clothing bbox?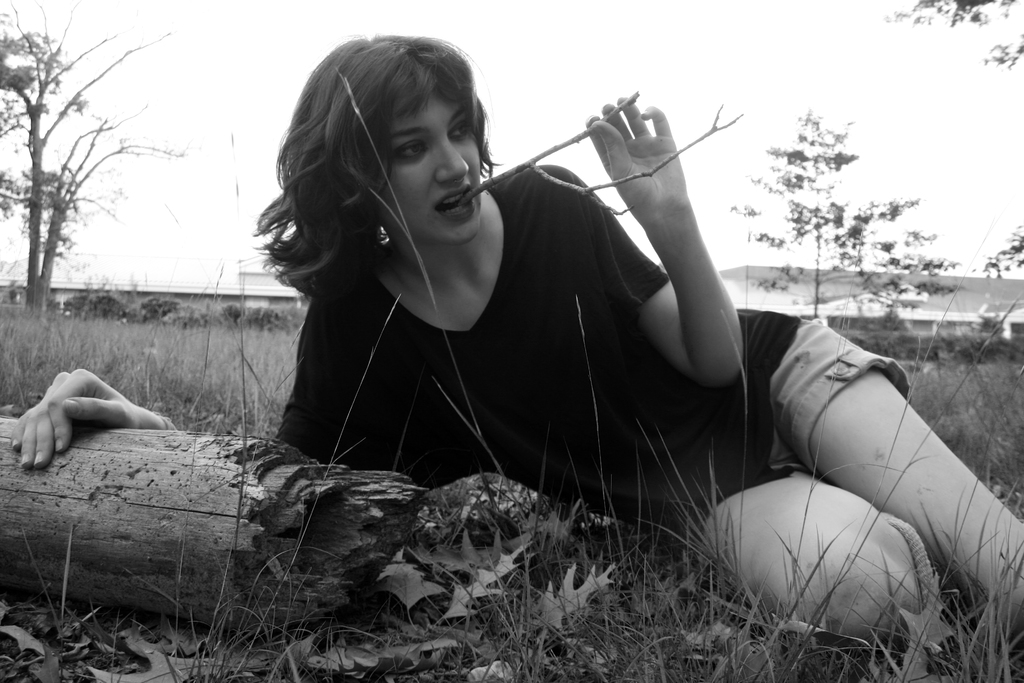
[x1=273, y1=158, x2=906, y2=567]
